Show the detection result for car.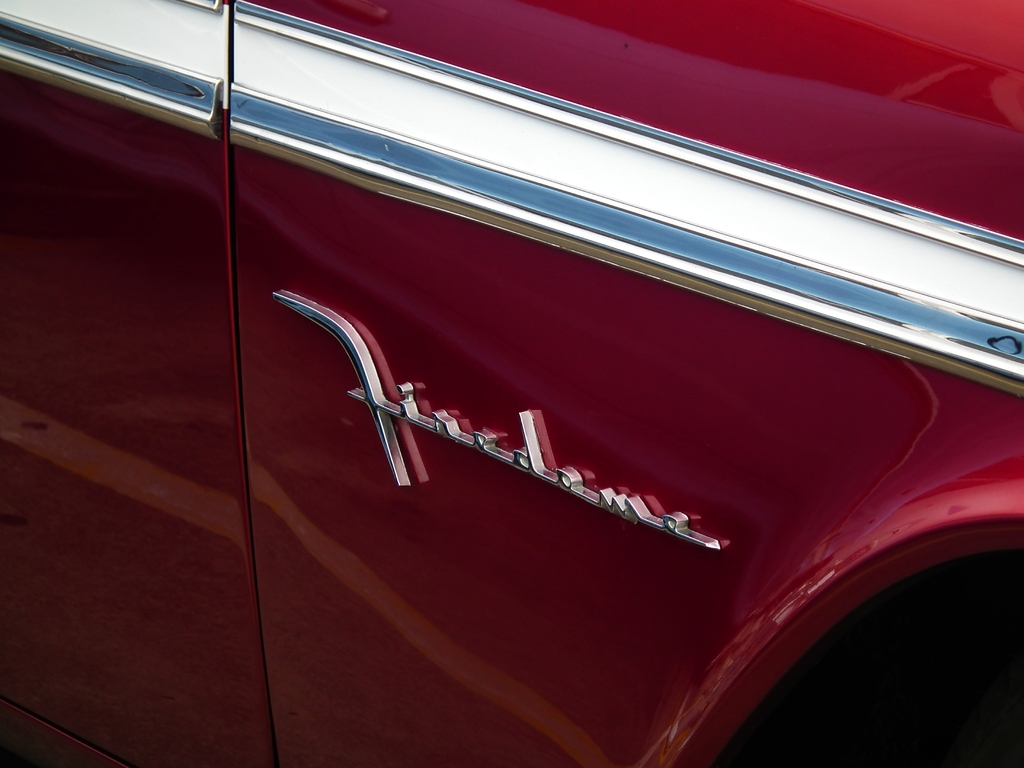
{"left": 0, "top": 0, "right": 1023, "bottom": 767}.
